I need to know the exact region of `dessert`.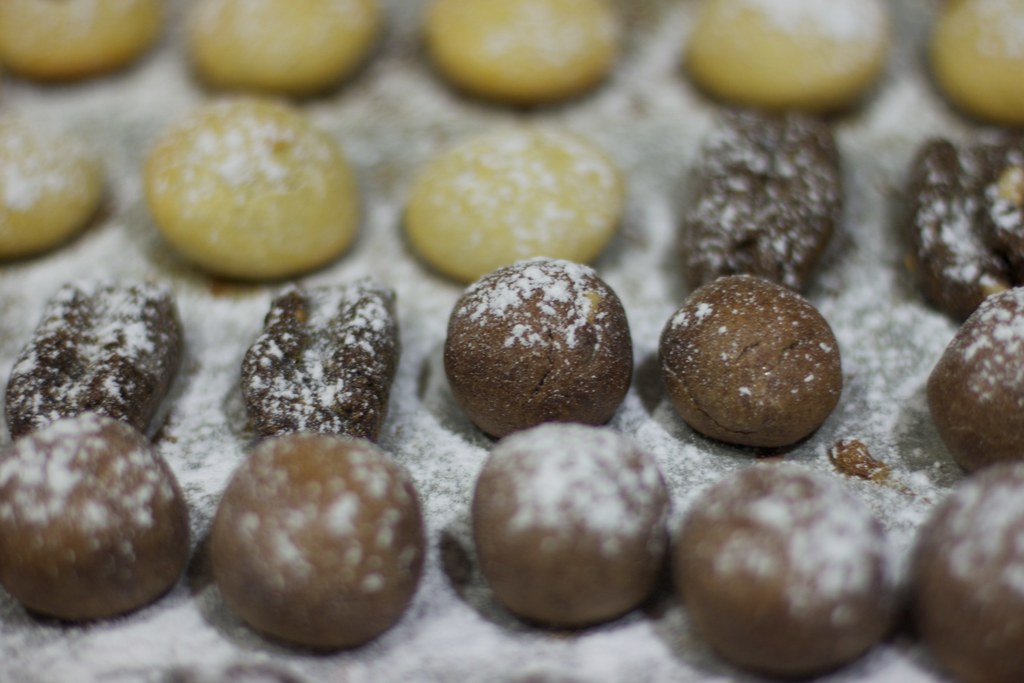
Region: l=209, t=426, r=420, b=646.
